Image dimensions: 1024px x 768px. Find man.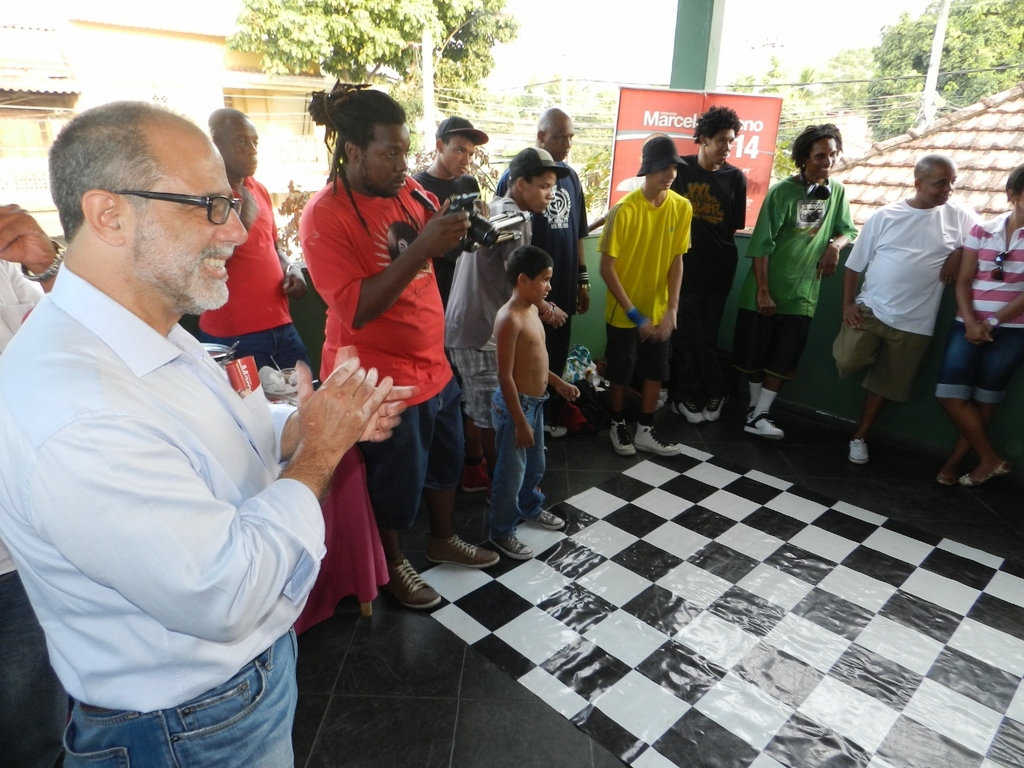
bbox(294, 78, 506, 610).
